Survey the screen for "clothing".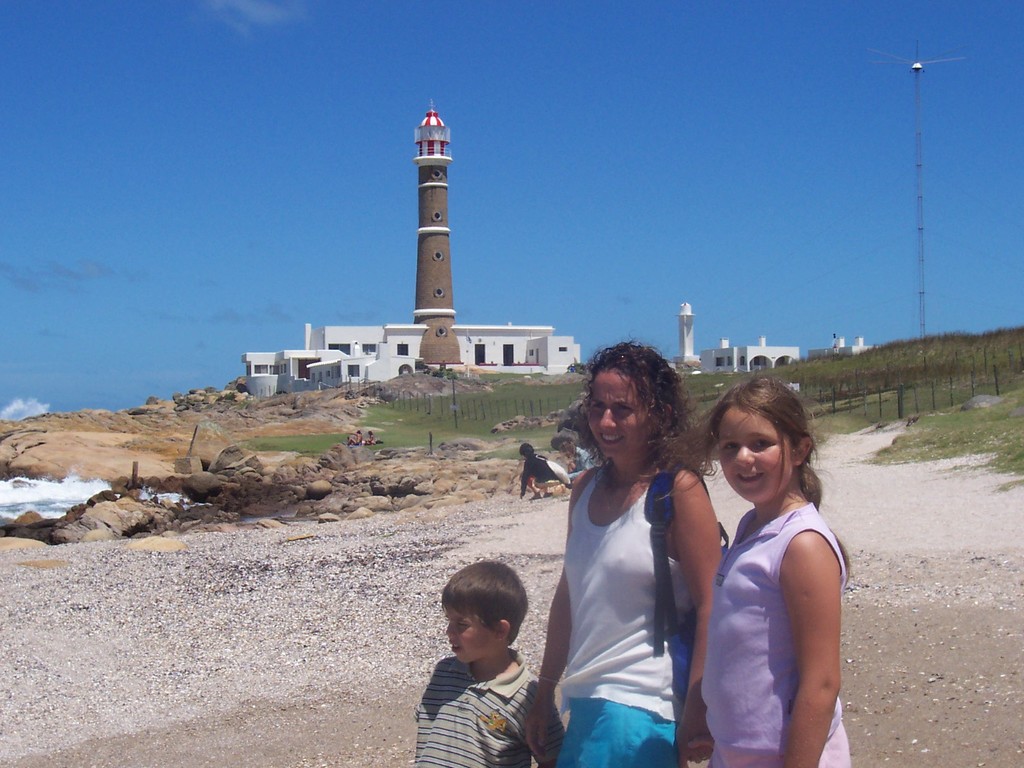
Survey found: {"x1": 509, "y1": 447, "x2": 570, "y2": 496}.
